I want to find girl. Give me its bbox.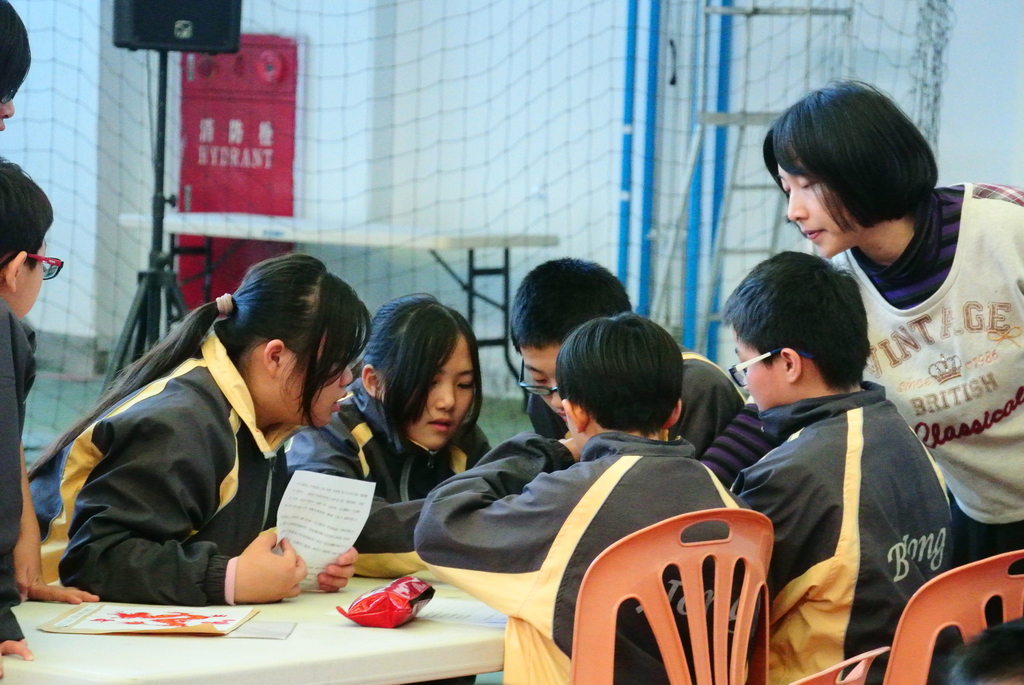
region(26, 255, 374, 601).
